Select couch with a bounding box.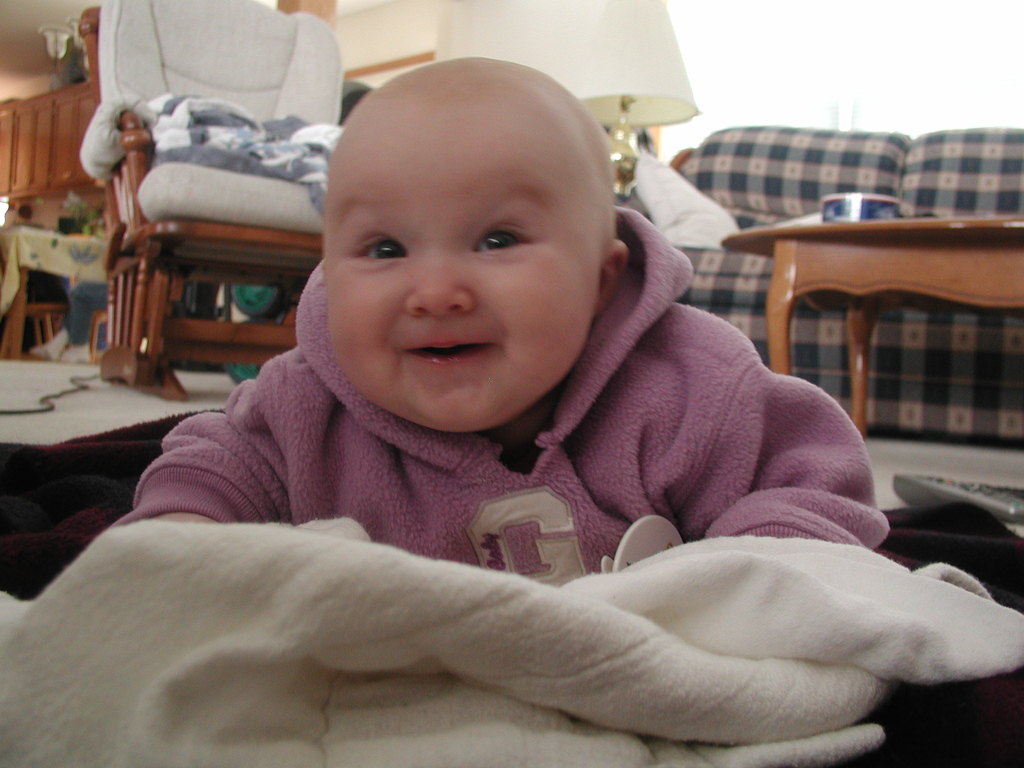
648,120,1023,450.
